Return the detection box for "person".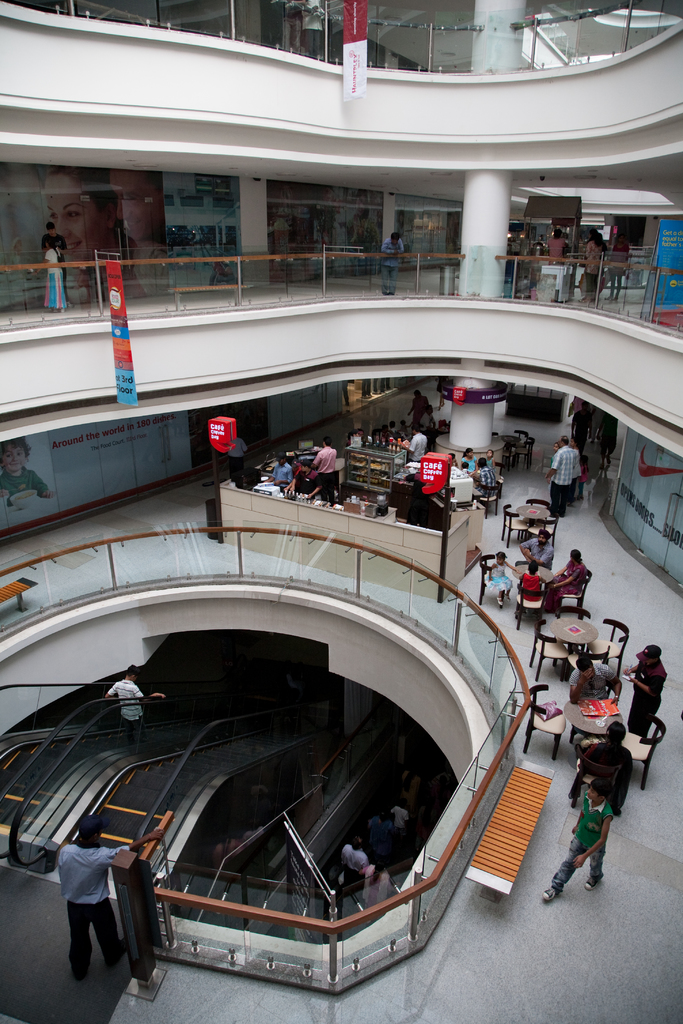
<region>531, 761, 638, 909</region>.
